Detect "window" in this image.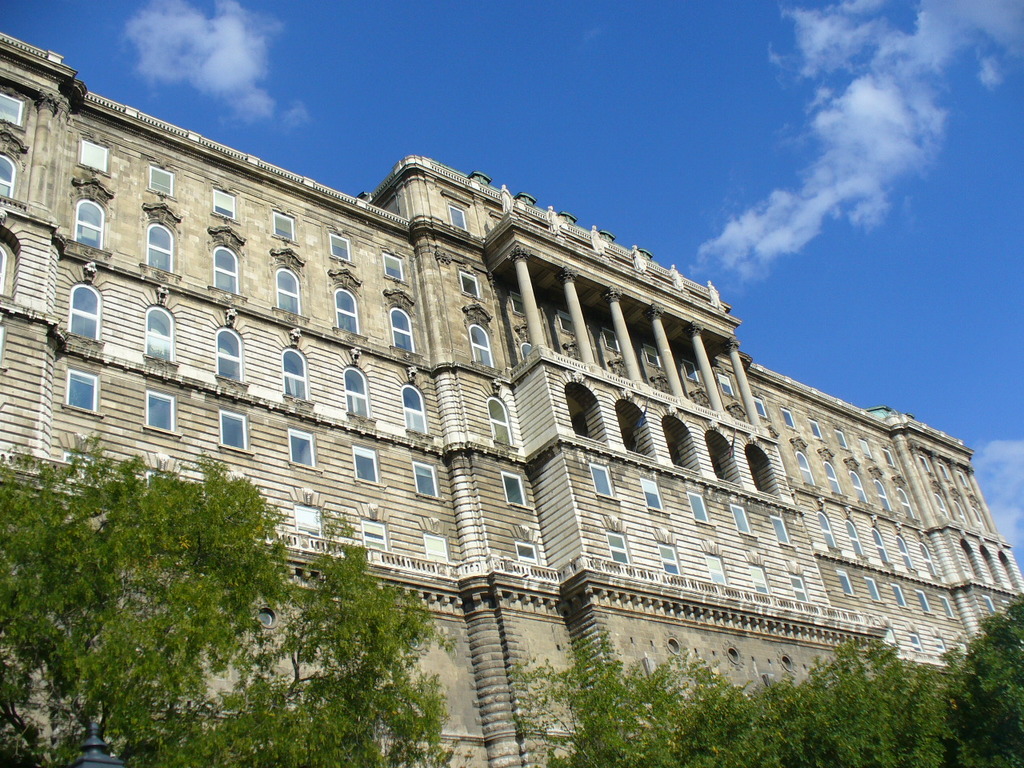
Detection: [745, 565, 770, 601].
